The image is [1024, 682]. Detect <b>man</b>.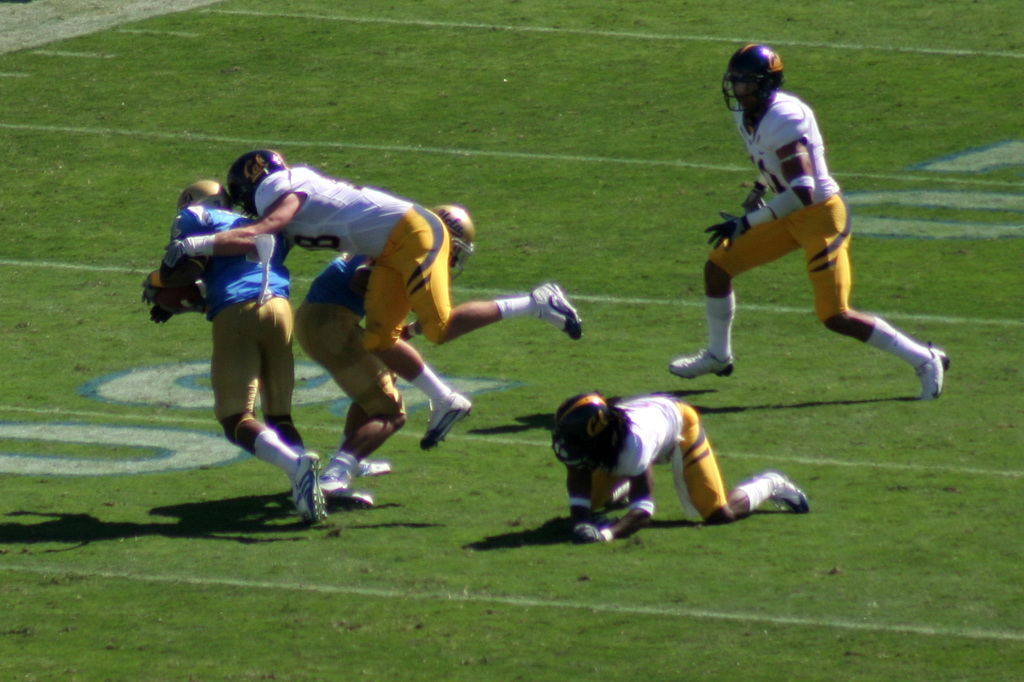
Detection: region(691, 66, 938, 403).
